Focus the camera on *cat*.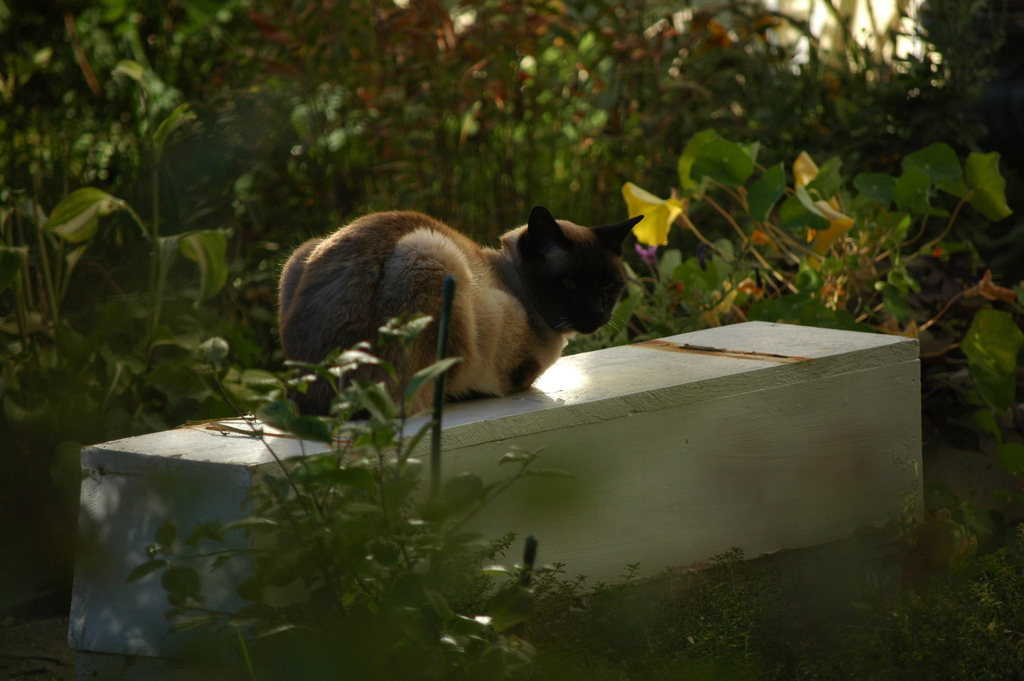
Focus region: <region>275, 203, 645, 425</region>.
